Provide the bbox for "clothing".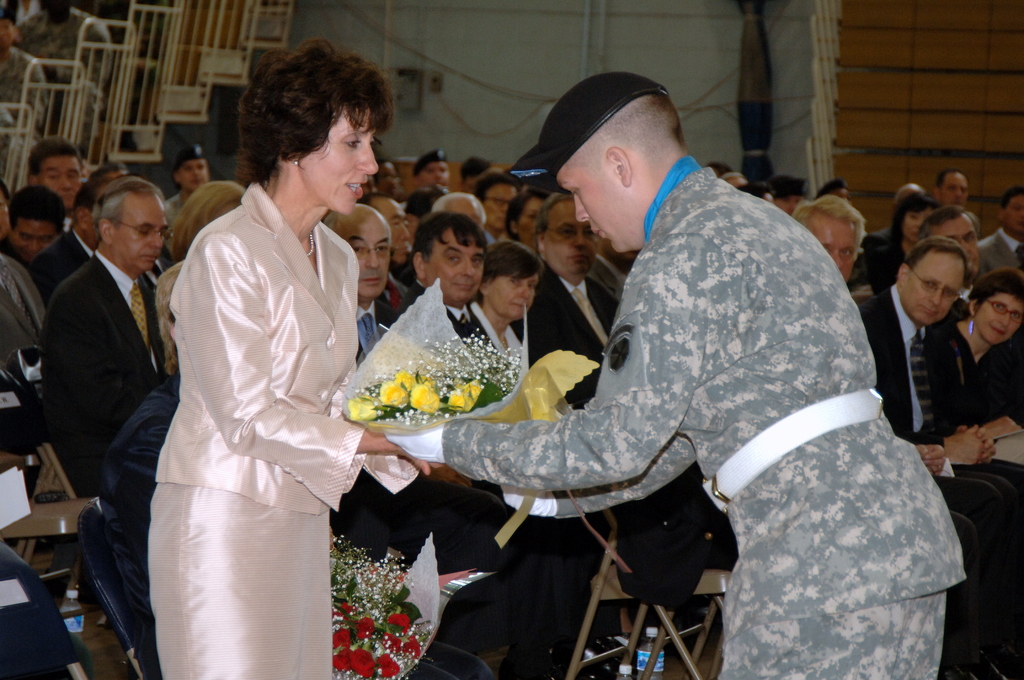
729, 590, 944, 679.
